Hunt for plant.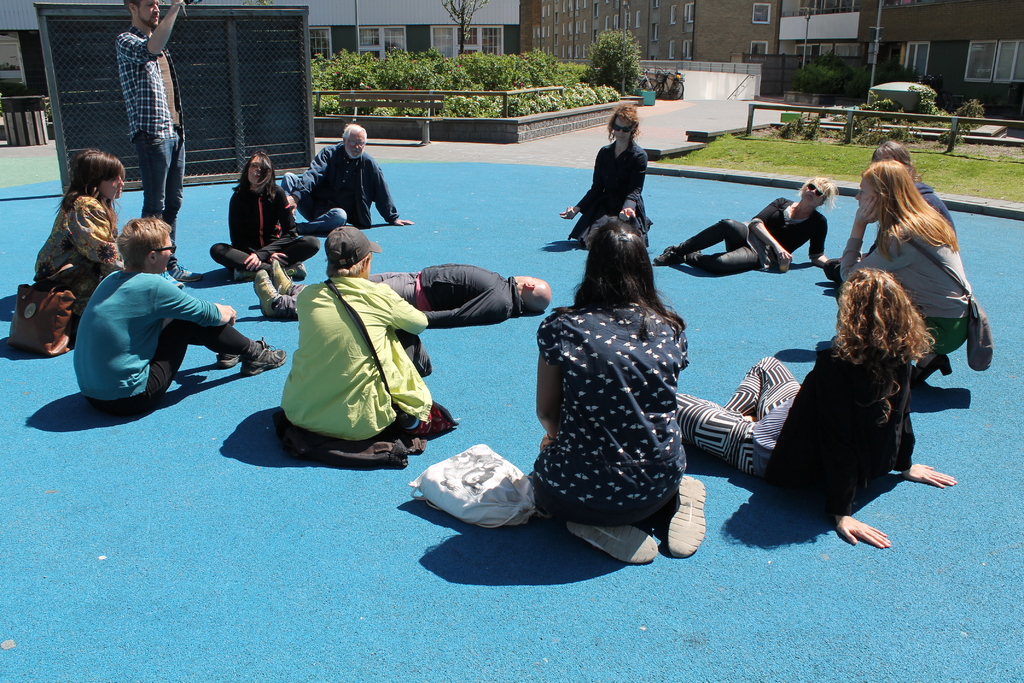
Hunted down at detection(589, 28, 644, 91).
